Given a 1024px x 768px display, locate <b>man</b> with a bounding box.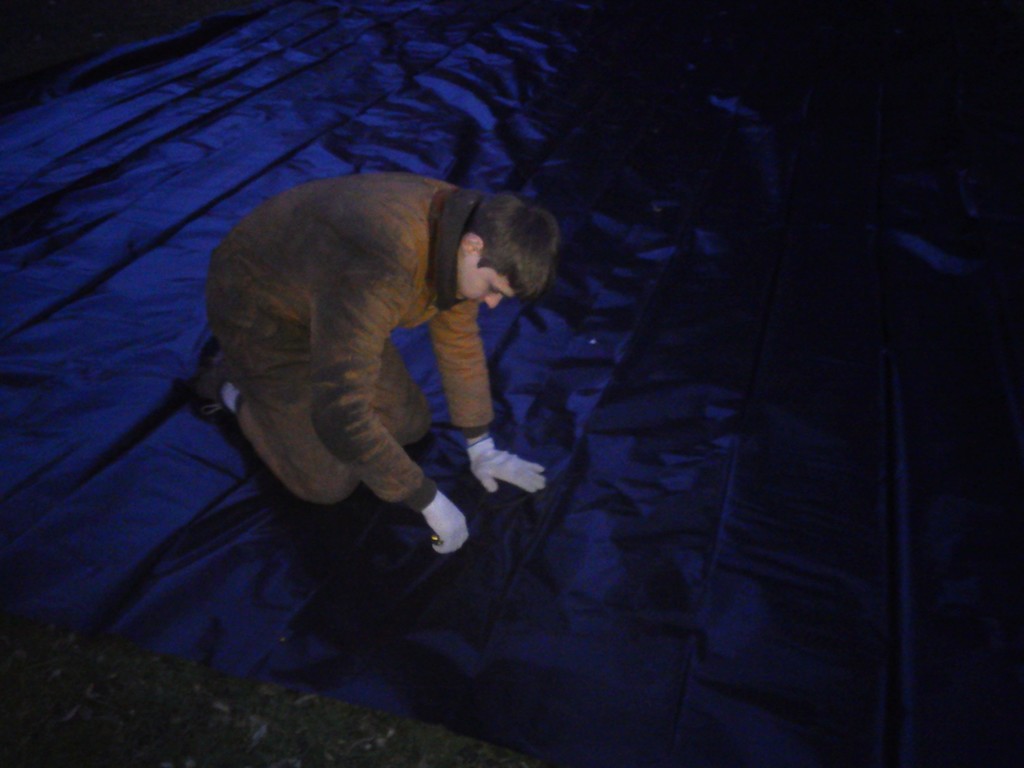
Located: select_region(152, 157, 571, 605).
